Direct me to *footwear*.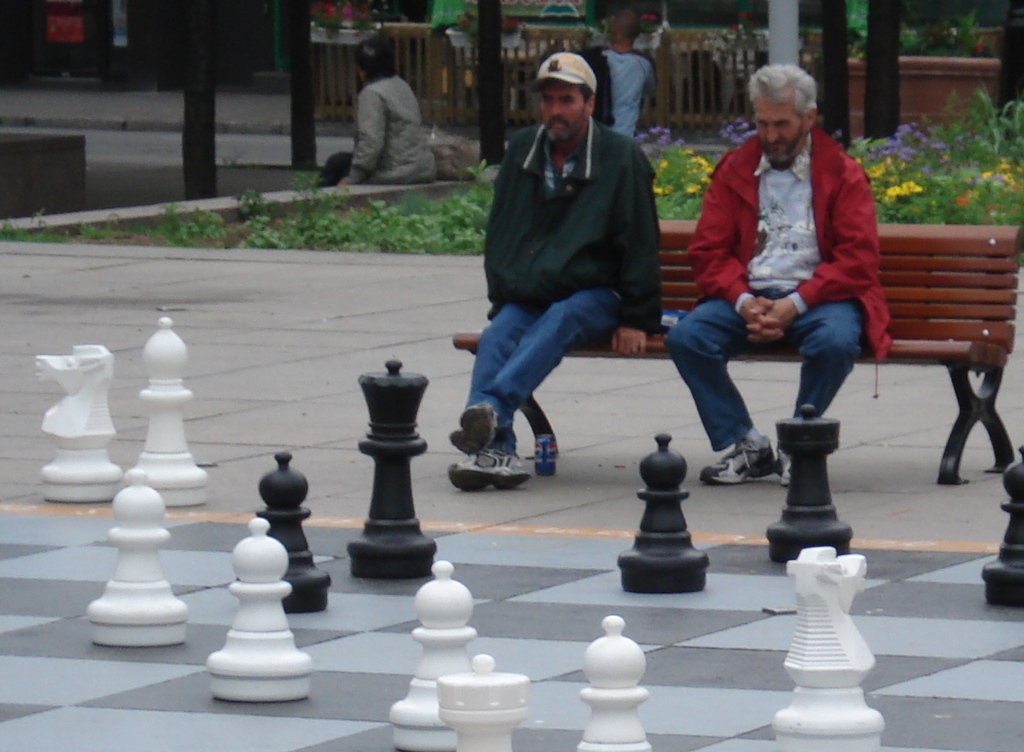
Direction: rect(772, 442, 795, 489).
